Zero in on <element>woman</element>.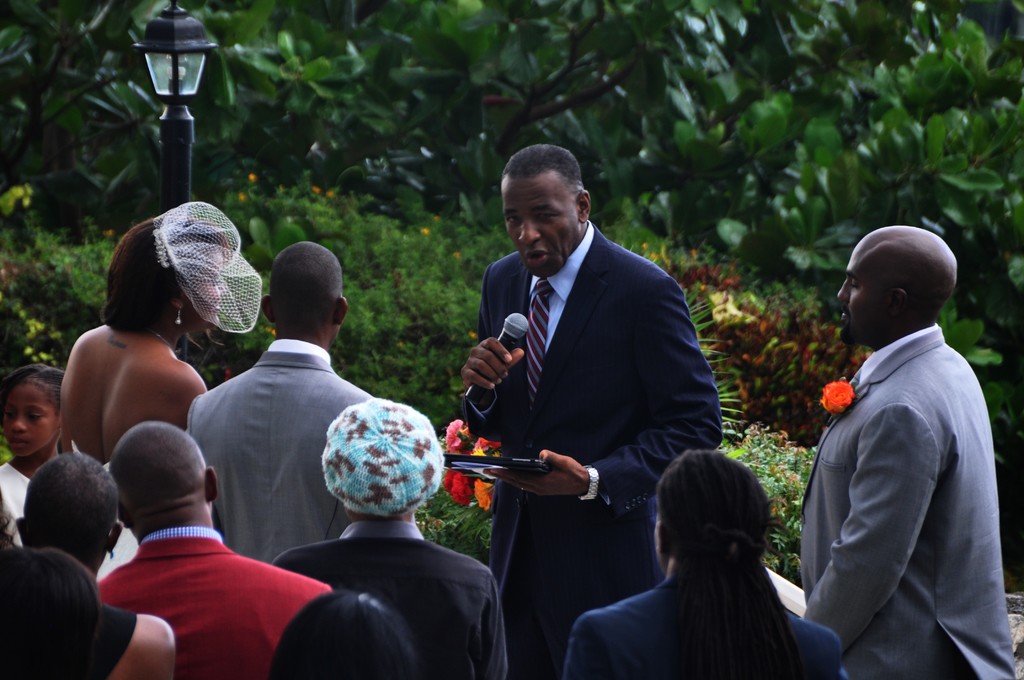
Zeroed in: {"x1": 56, "y1": 223, "x2": 260, "y2": 574}.
